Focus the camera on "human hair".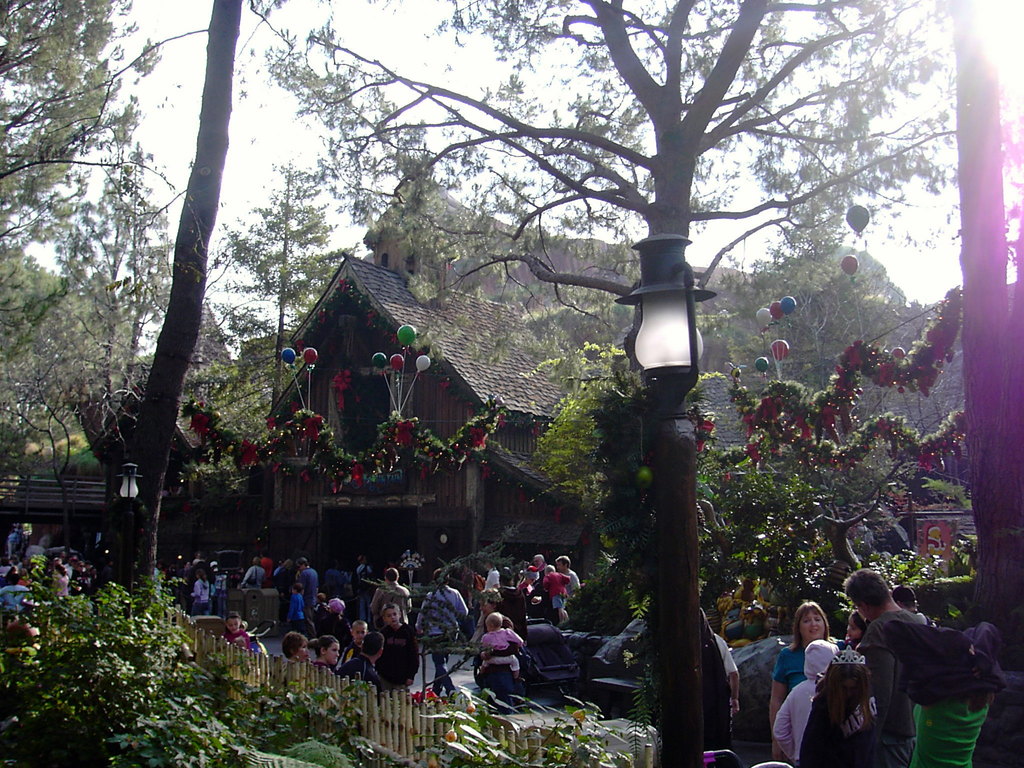
Focus region: crop(381, 603, 399, 616).
